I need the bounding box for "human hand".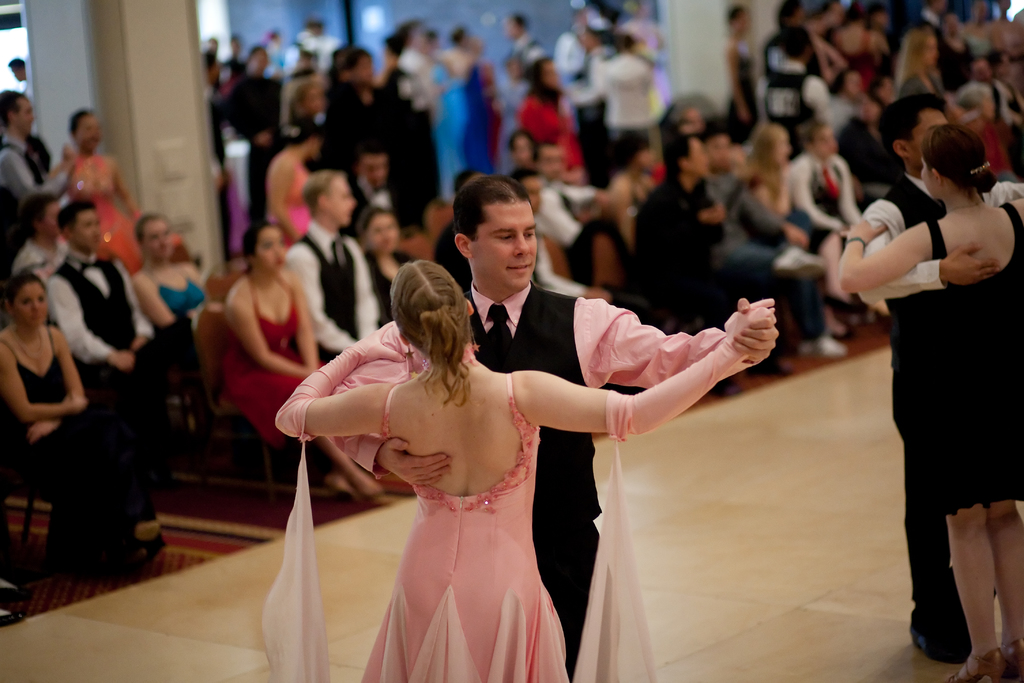
Here it is: (23, 419, 60, 444).
